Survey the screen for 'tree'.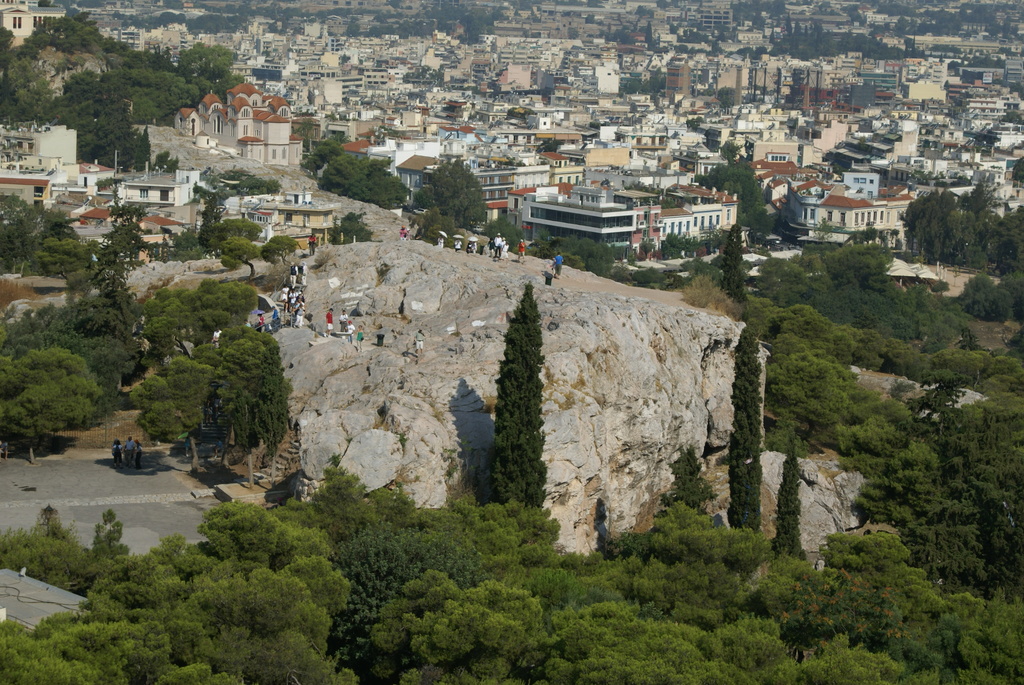
Survey found: left=477, top=206, right=527, bottom=261.
